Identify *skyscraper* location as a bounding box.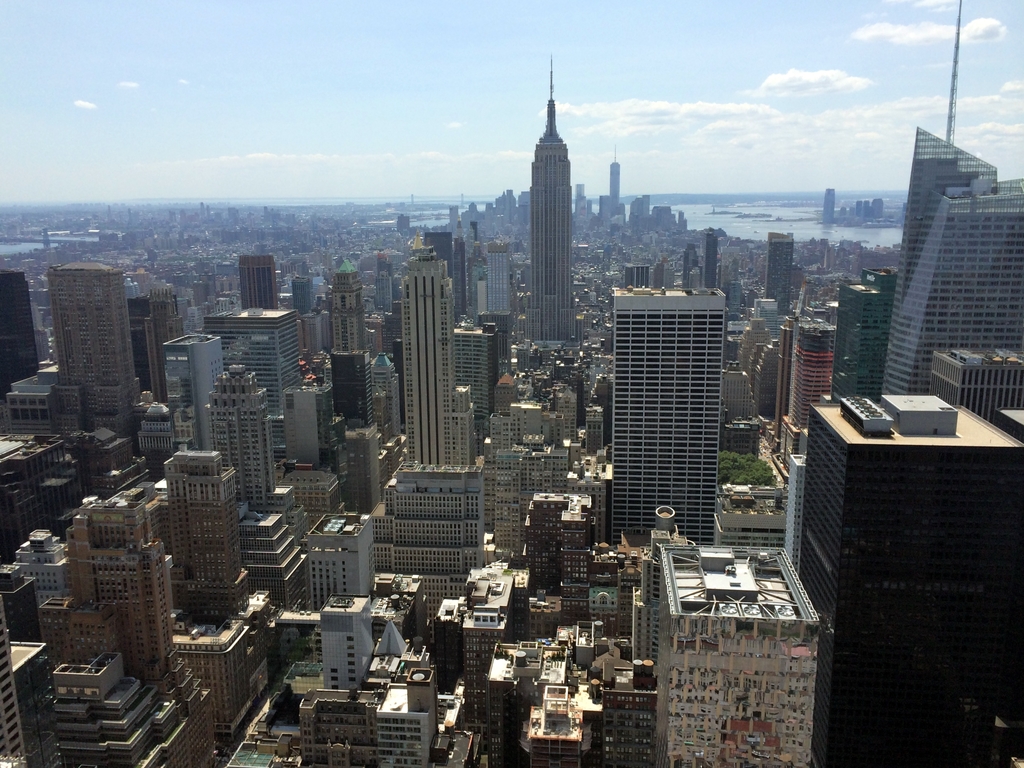
[683,245,707,282].
